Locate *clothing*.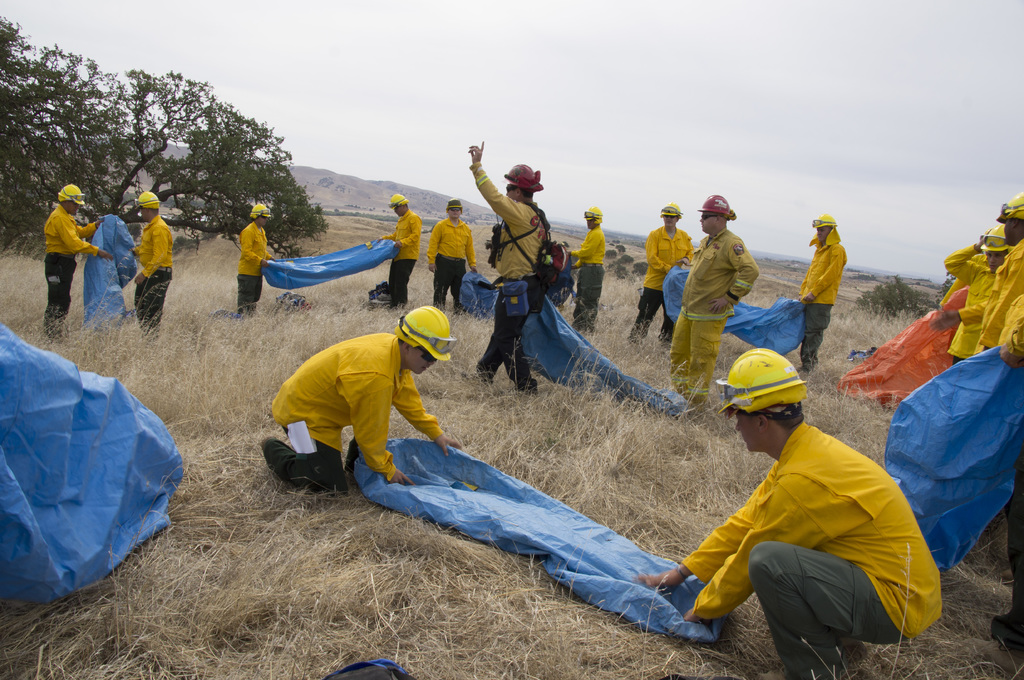
Bounding box: 385:202:417:262.
